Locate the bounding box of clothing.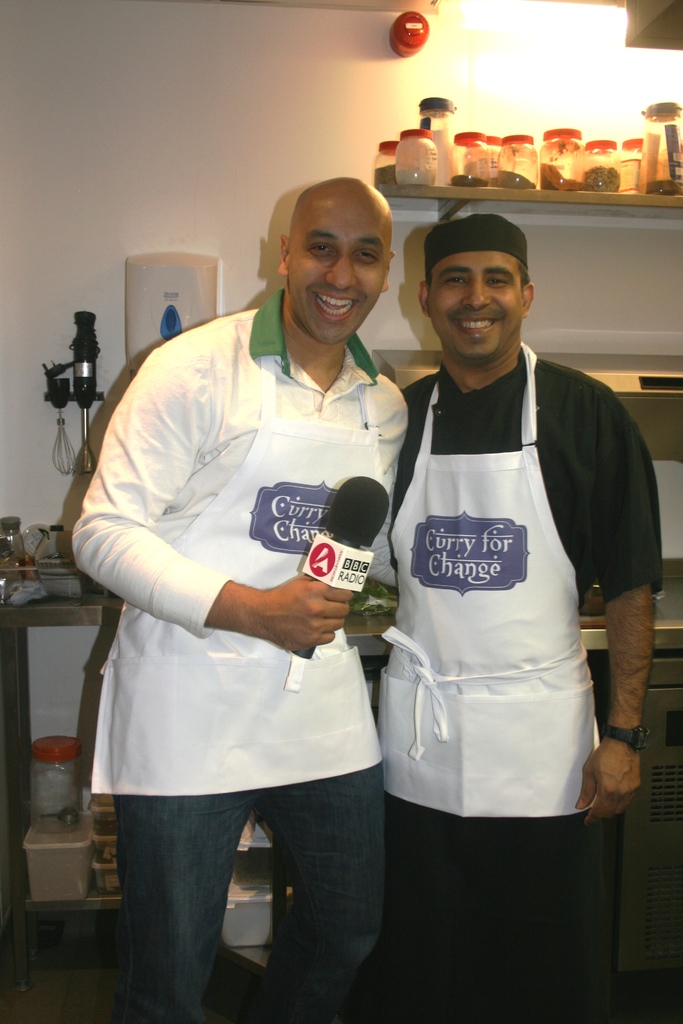
Bounding box: box=[378, 339, 671, 1021].
